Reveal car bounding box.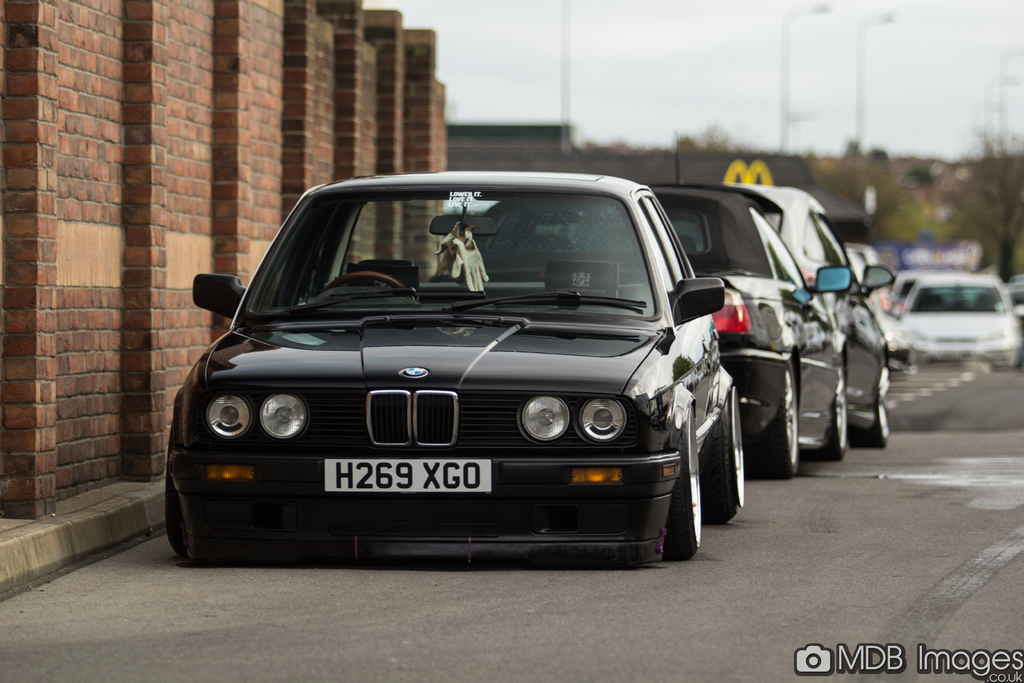
Revealed: [x1=650, y1=133, x2=891, y2=448].
